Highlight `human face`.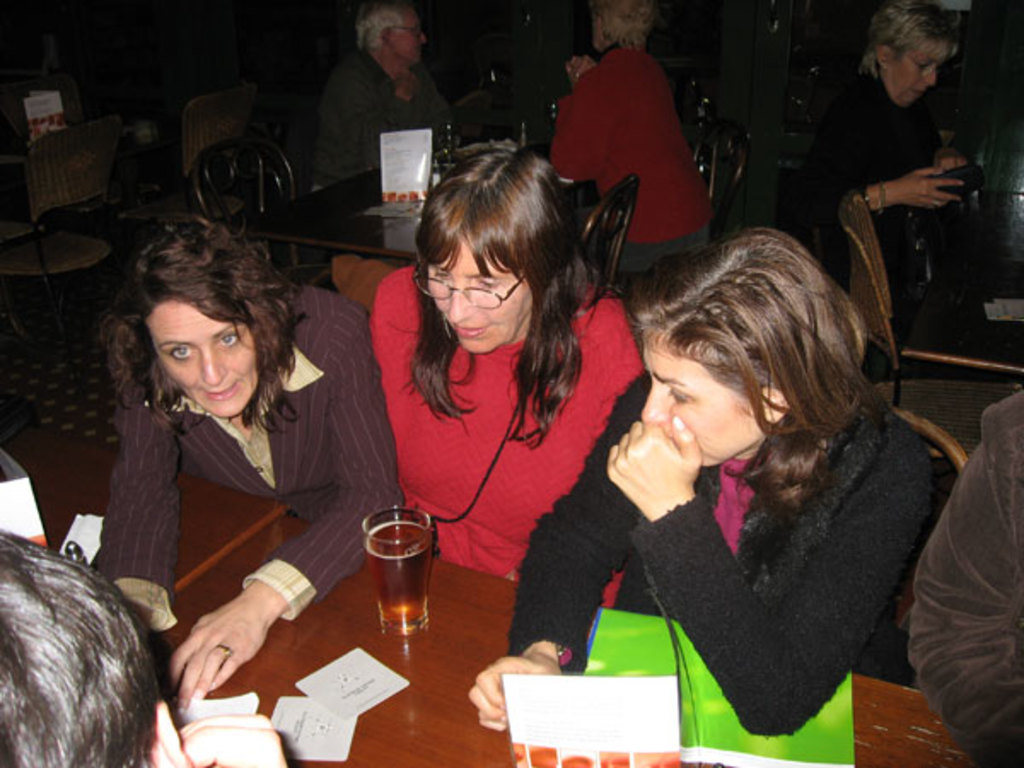
Highlighted region: region(430, 242, 536, 348).
